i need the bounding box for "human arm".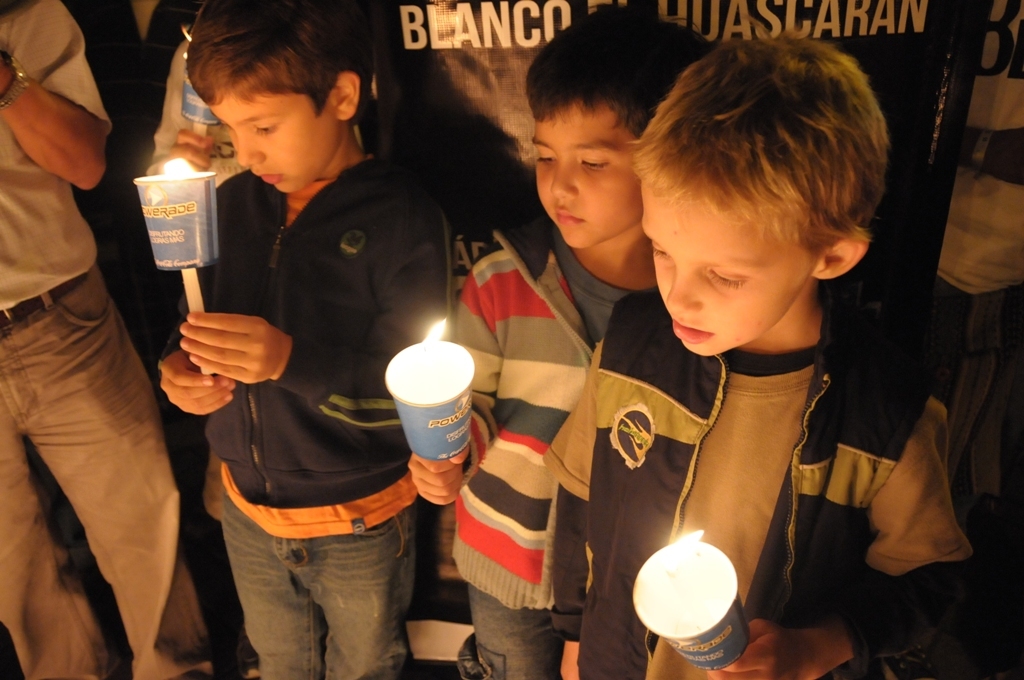
Here it is: 702, 402, 977, 679.
